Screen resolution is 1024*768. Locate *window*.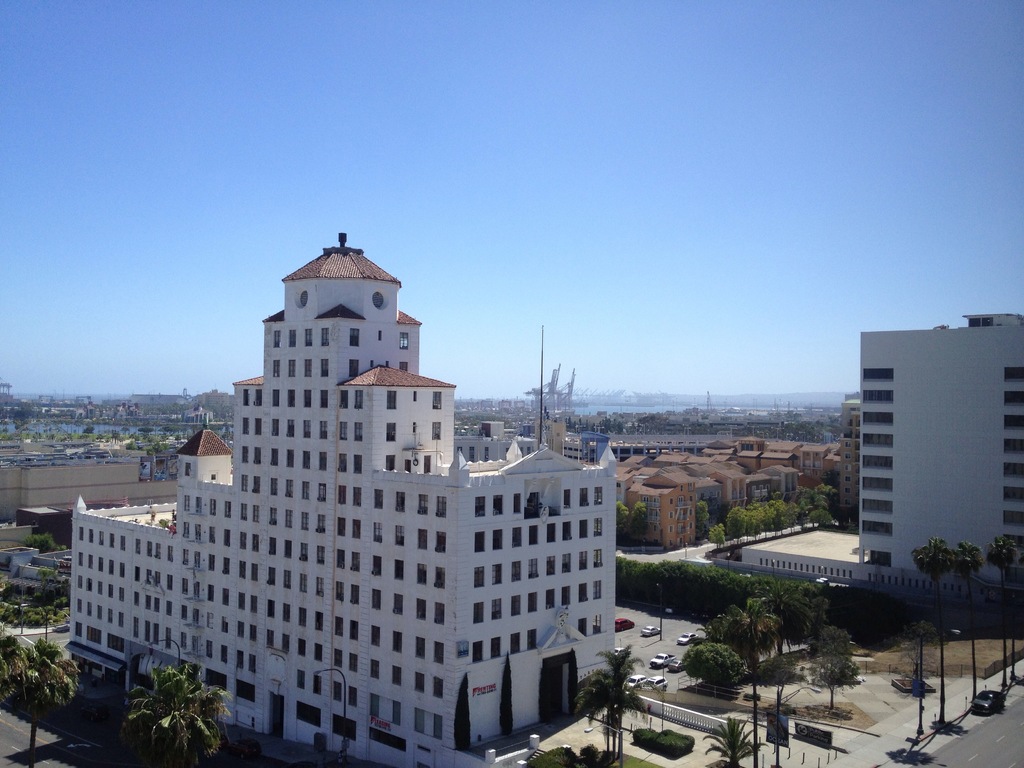
rect(434, 529, 446, 552).
